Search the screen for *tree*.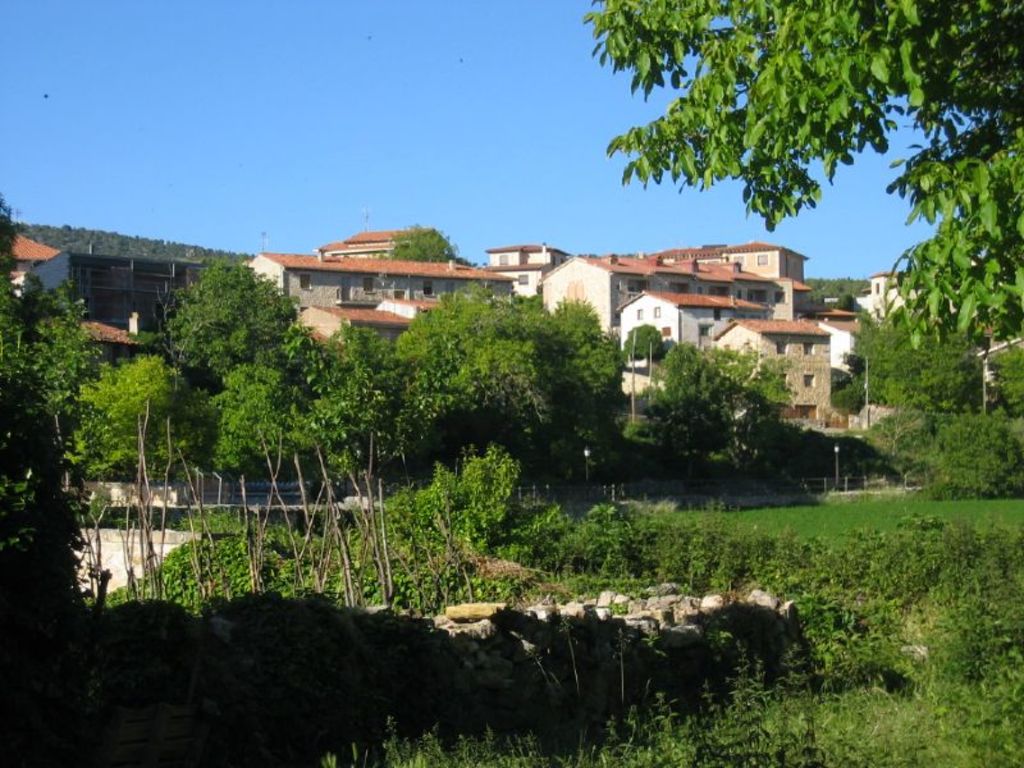
Found at (623, 340, 800, 531).
